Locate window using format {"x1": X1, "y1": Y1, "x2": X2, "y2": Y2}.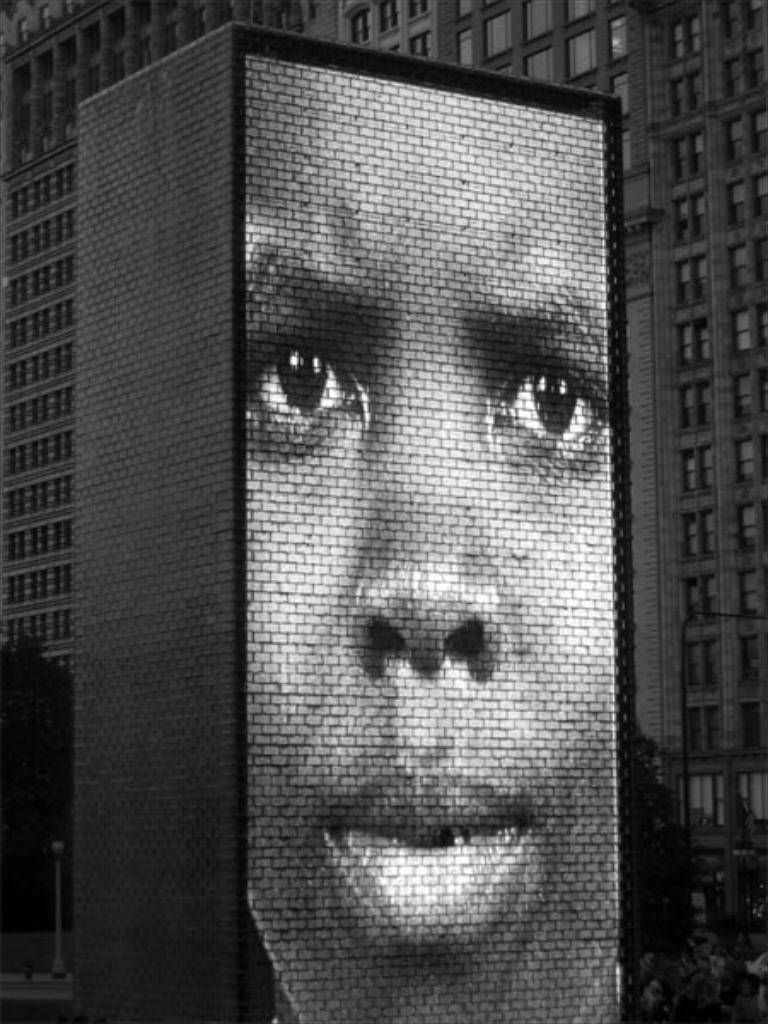
{"x1": 29, "y1": 305, "x2": 51, "y2": 341}.
